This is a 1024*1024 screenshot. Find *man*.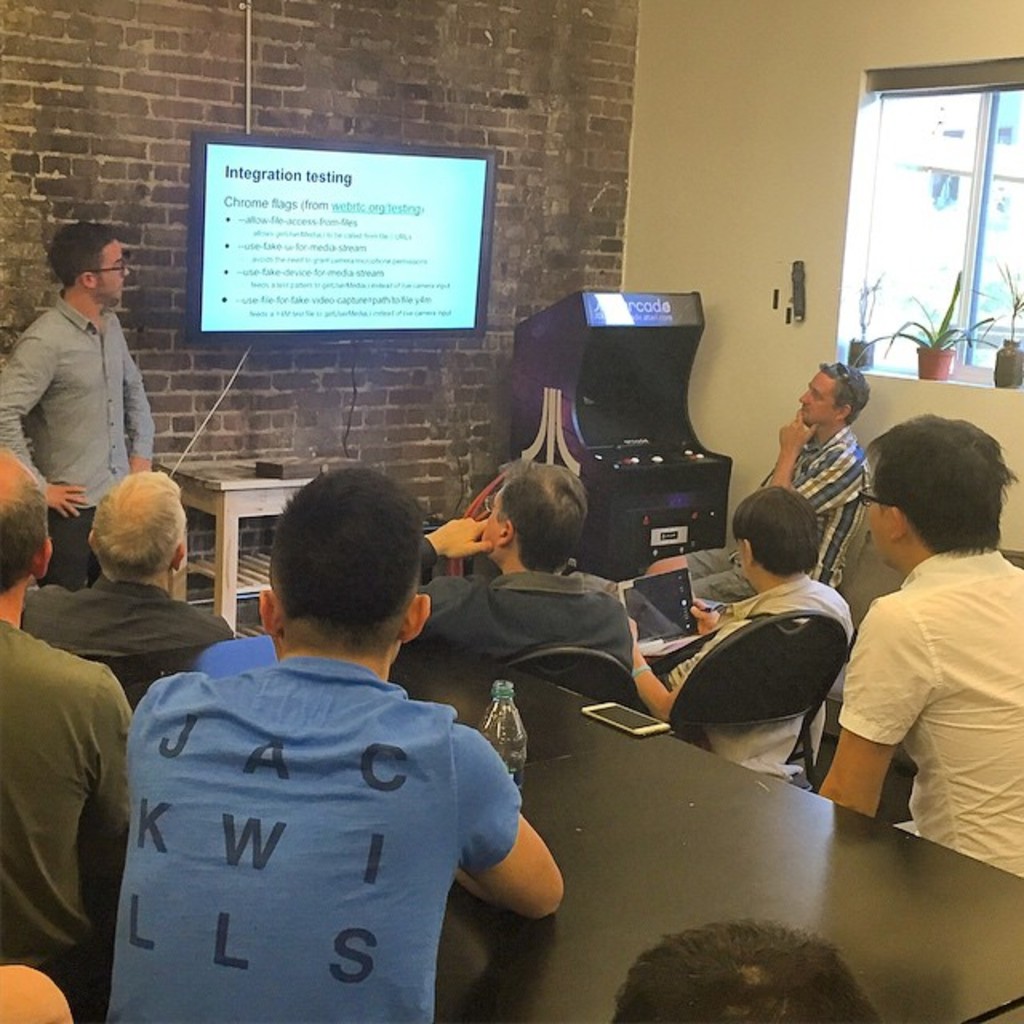
Bounding box: 106 467 578 1003.
